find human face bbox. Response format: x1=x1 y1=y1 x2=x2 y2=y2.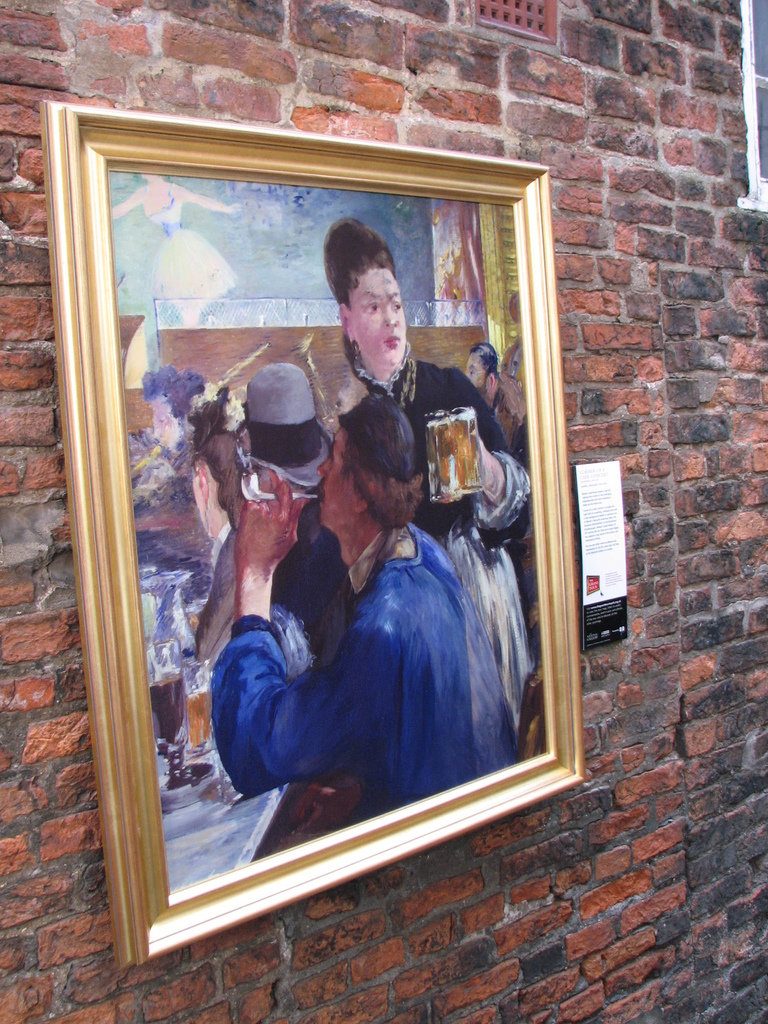
x1=351 y1=270 x2=407 y2=371.
